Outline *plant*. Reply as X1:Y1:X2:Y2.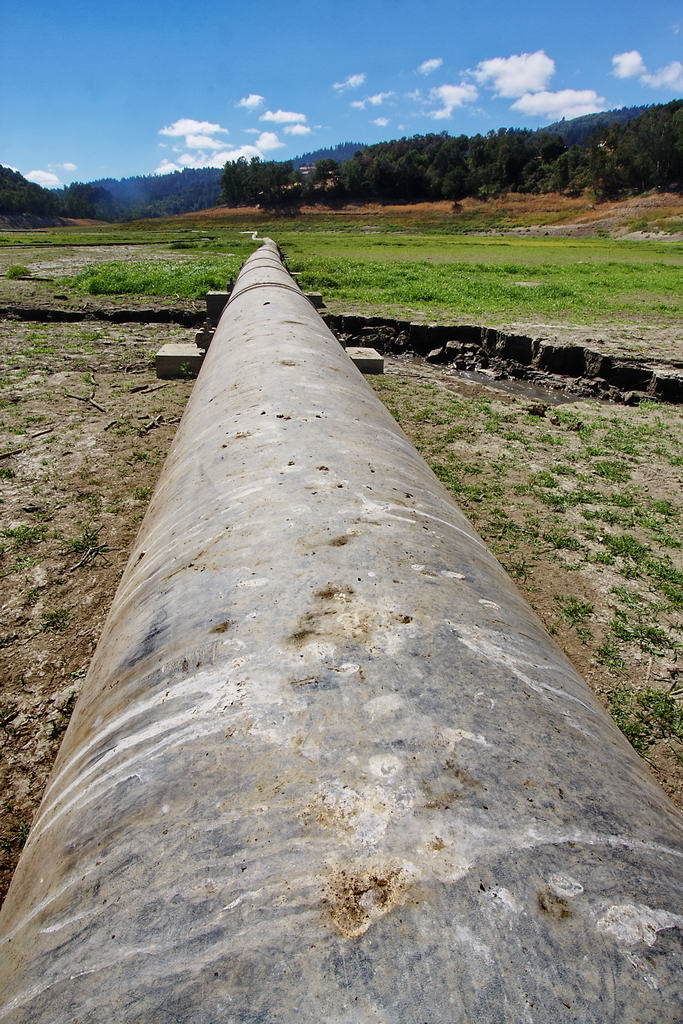
614:566:650:580.
